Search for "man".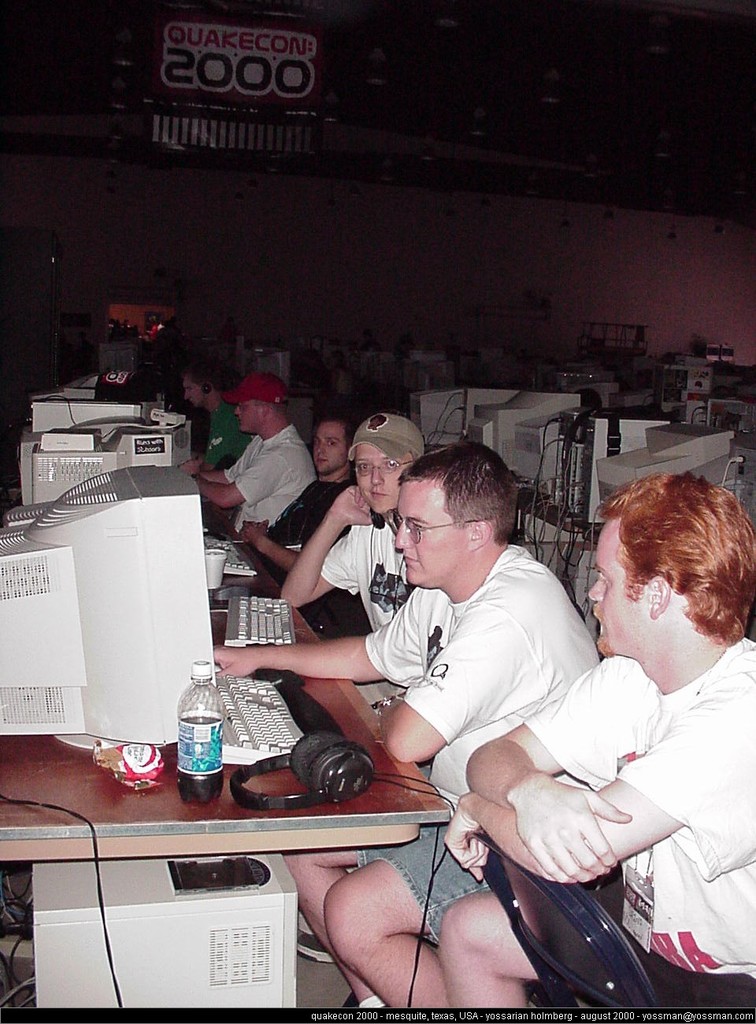
Found at l=183, t=366, r=319, b=533.
